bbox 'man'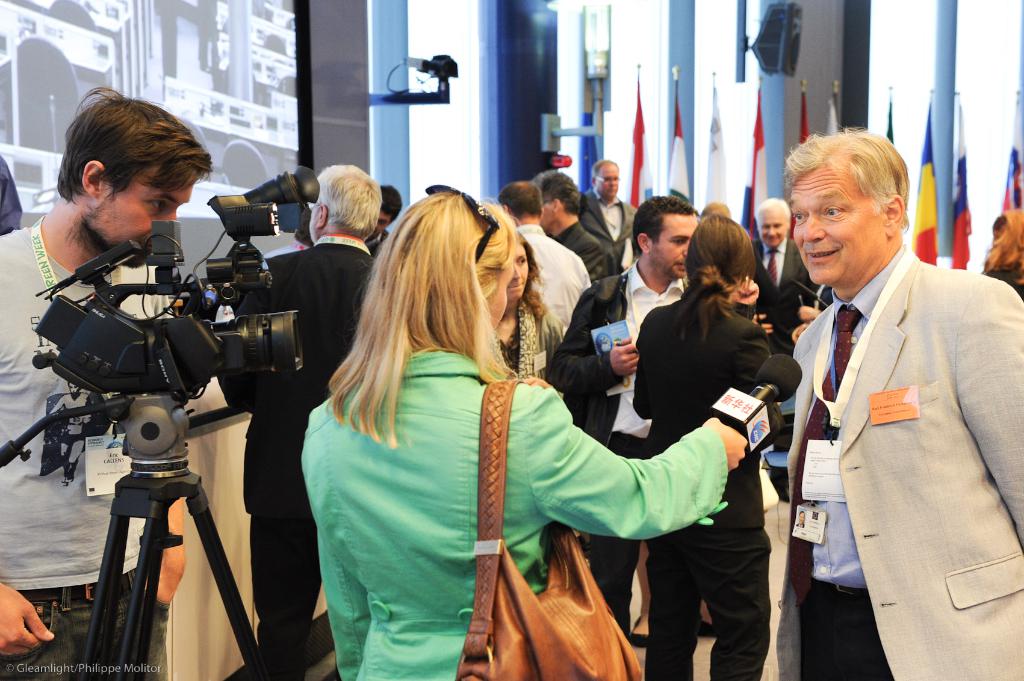
[x1=364, y1=186, x2=405, y2=252]
